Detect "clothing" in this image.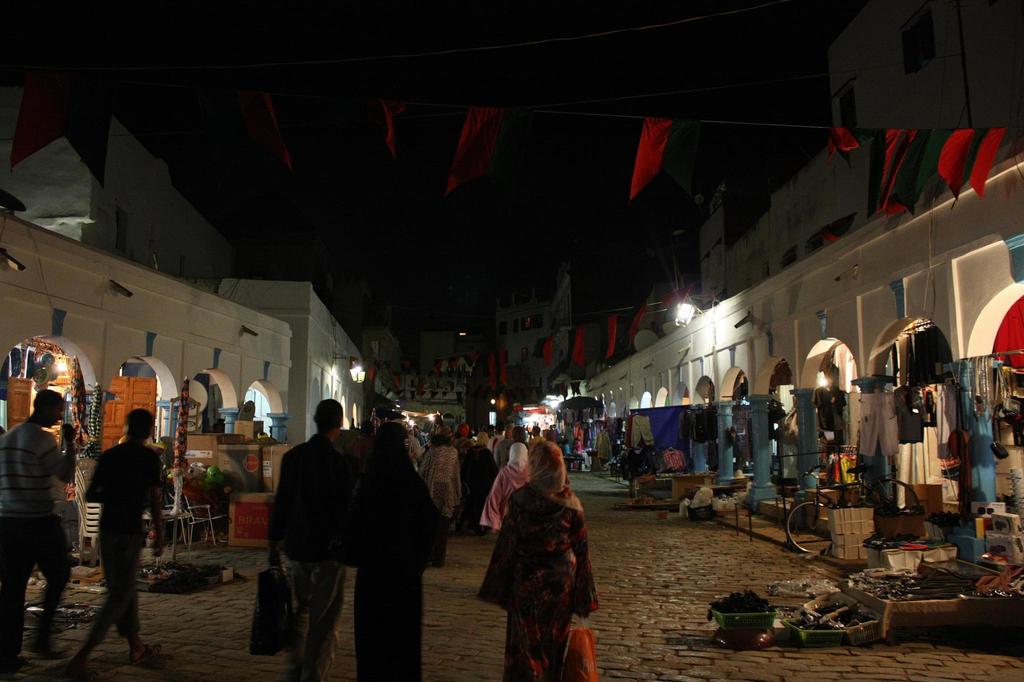
Detection: Rect(268, 435, 358, 678).
